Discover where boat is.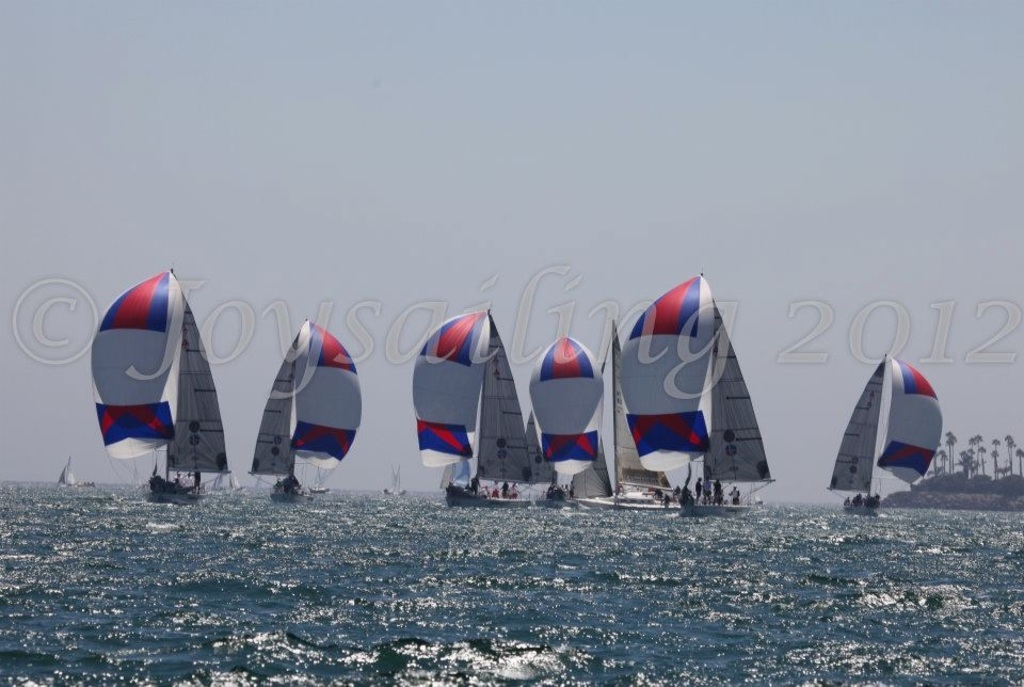
Discovered at [526, 334, 596, 510].
